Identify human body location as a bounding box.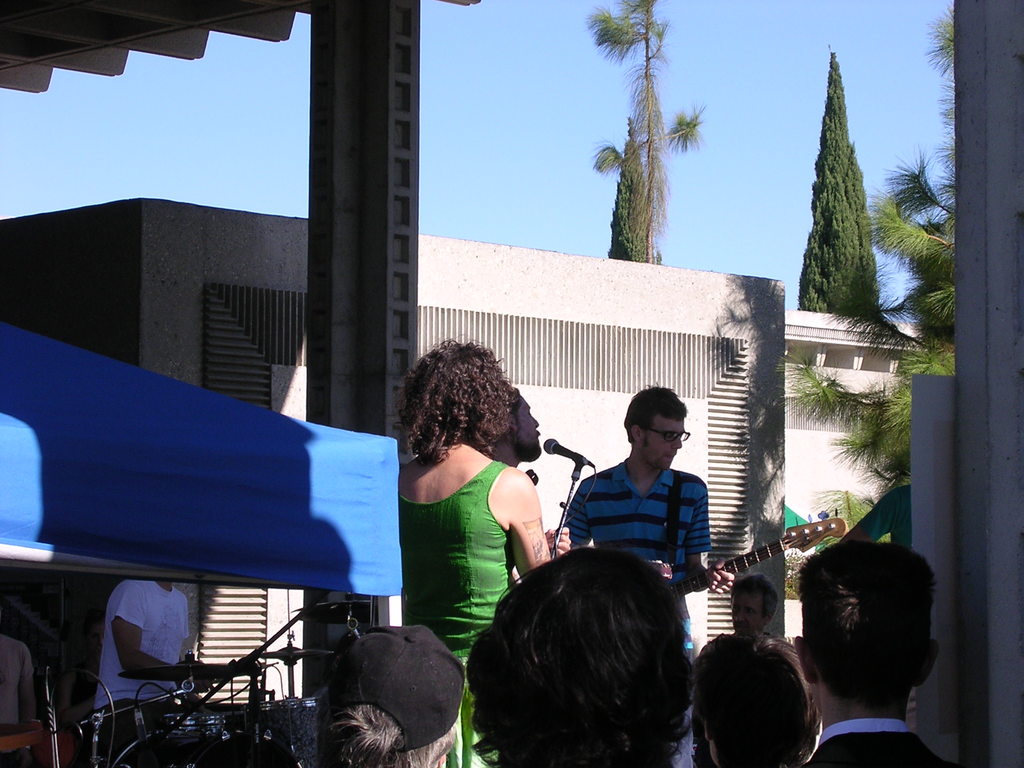
left=95, top=569, right=201, bottom=746.
